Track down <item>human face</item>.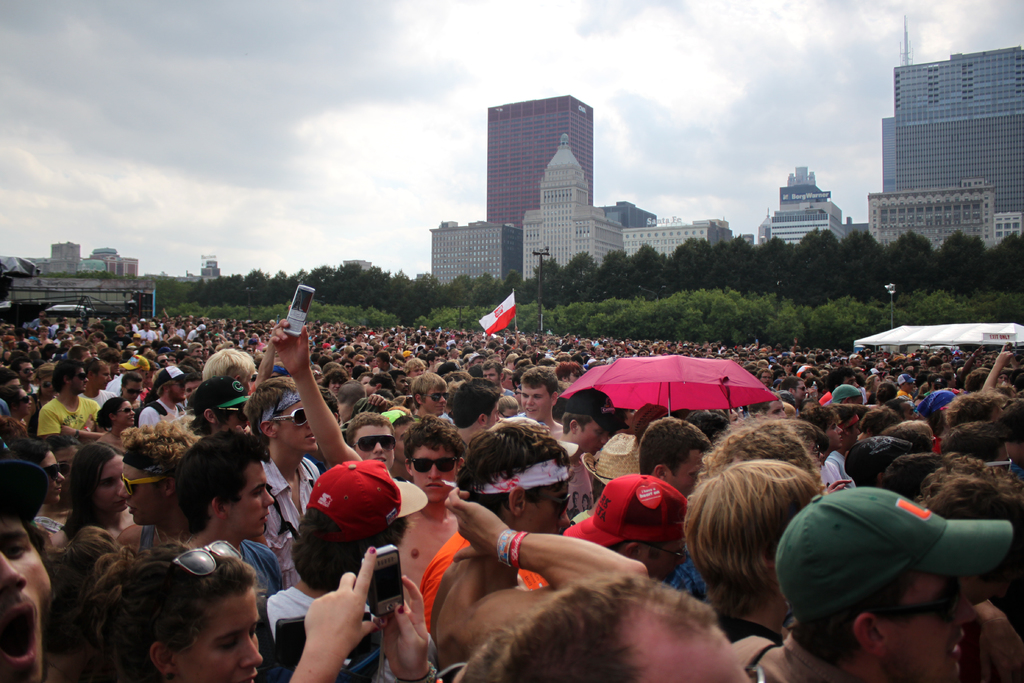
Tracked to [326, 377, 345, 395].
